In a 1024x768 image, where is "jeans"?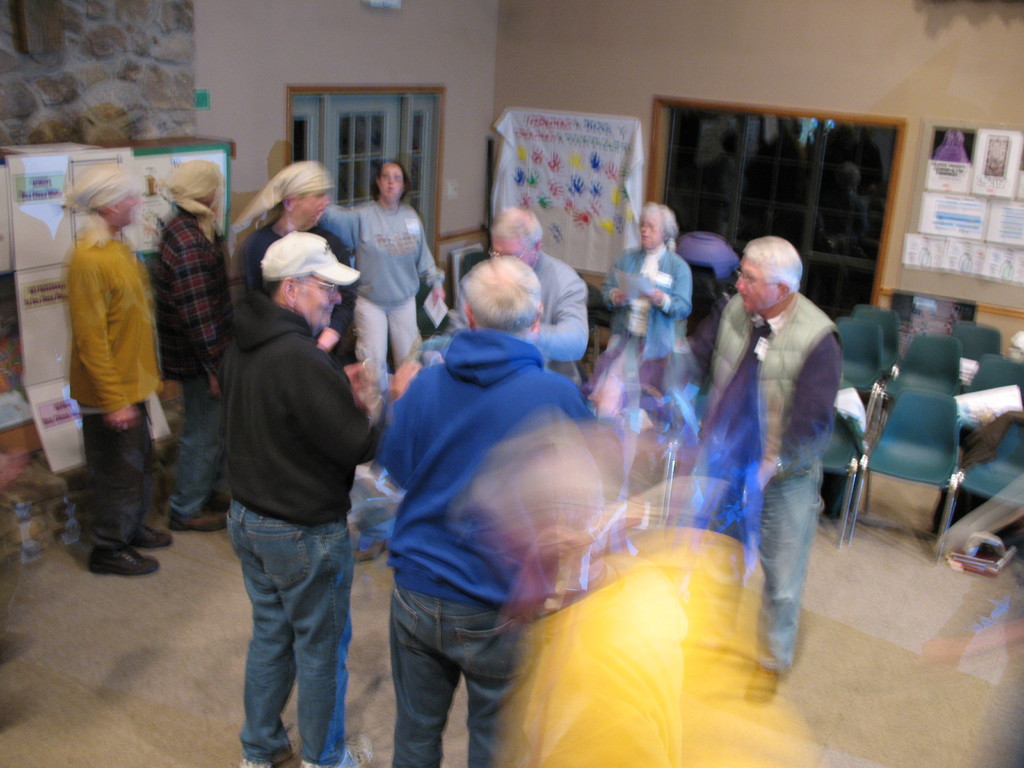
rect(710, 466, 819, 677).
